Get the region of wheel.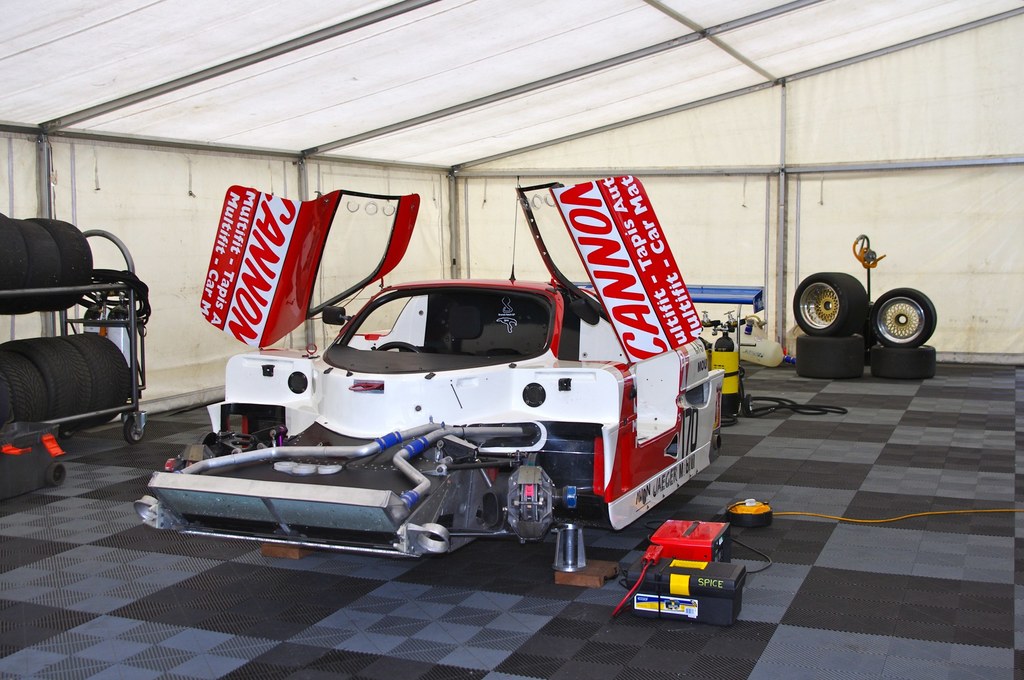
bbox=[45, 461, 68, 490].
